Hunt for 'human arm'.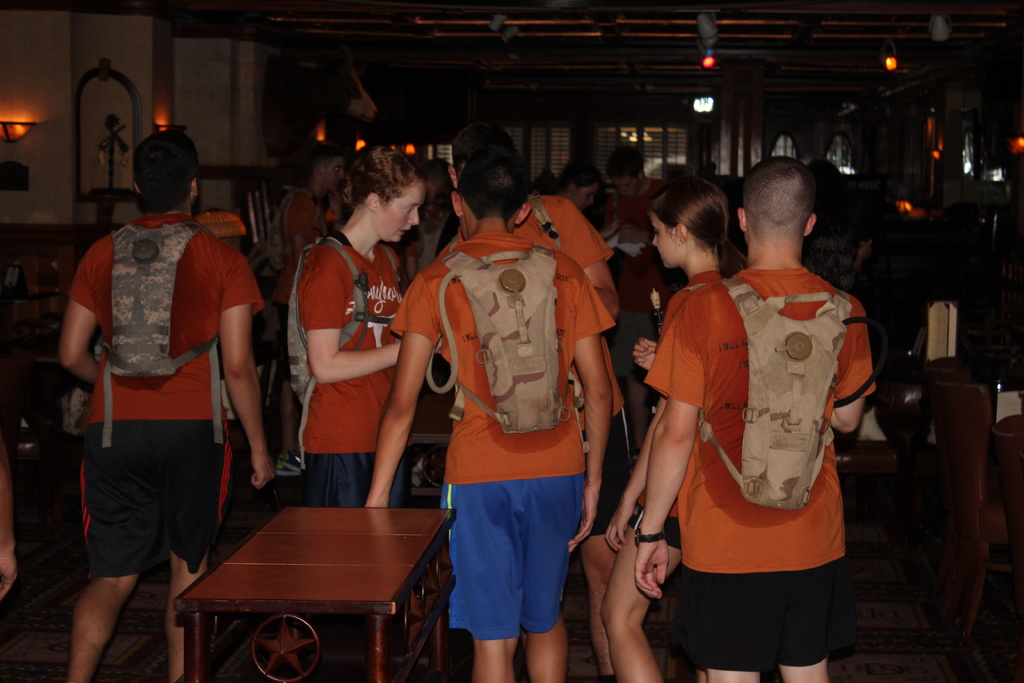
Hunted down at (left=861, top=242, right=875, bottom=270).
